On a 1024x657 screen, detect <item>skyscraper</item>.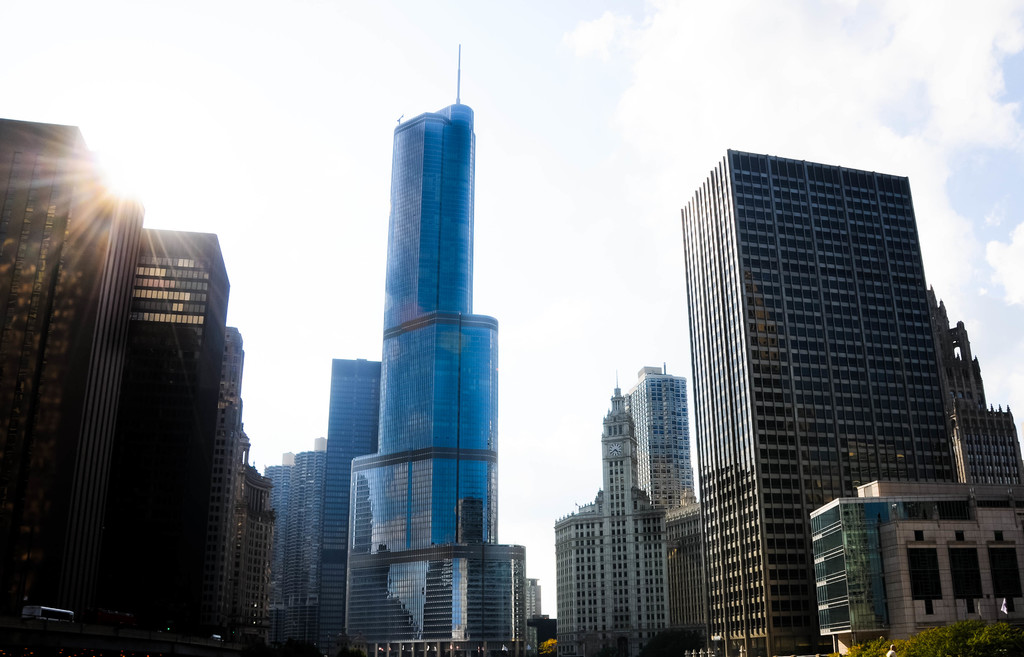
detection(613, 345, 689, 528).
